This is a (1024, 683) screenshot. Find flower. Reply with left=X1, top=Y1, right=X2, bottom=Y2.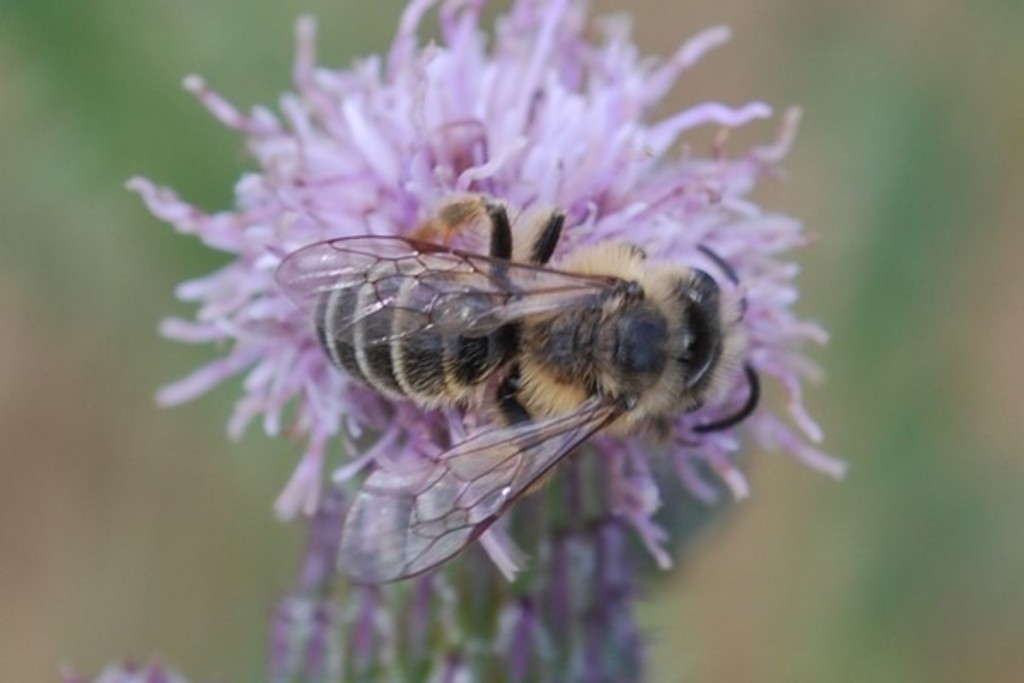
left=67, top=659, right=186, bottom=681.
